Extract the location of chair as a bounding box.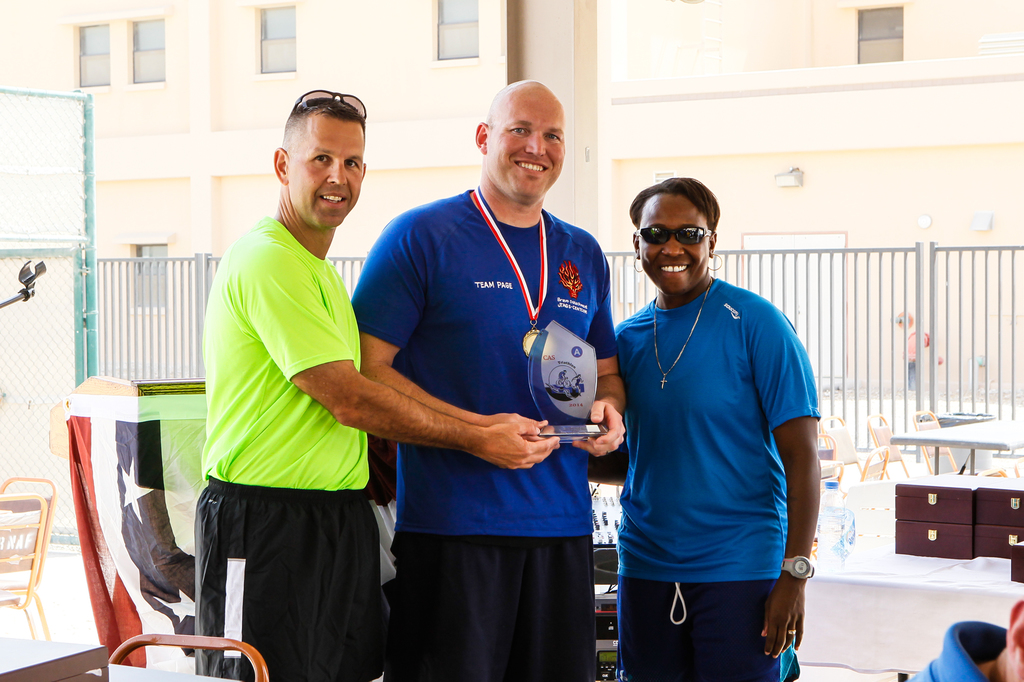
[820,412,864,470].
